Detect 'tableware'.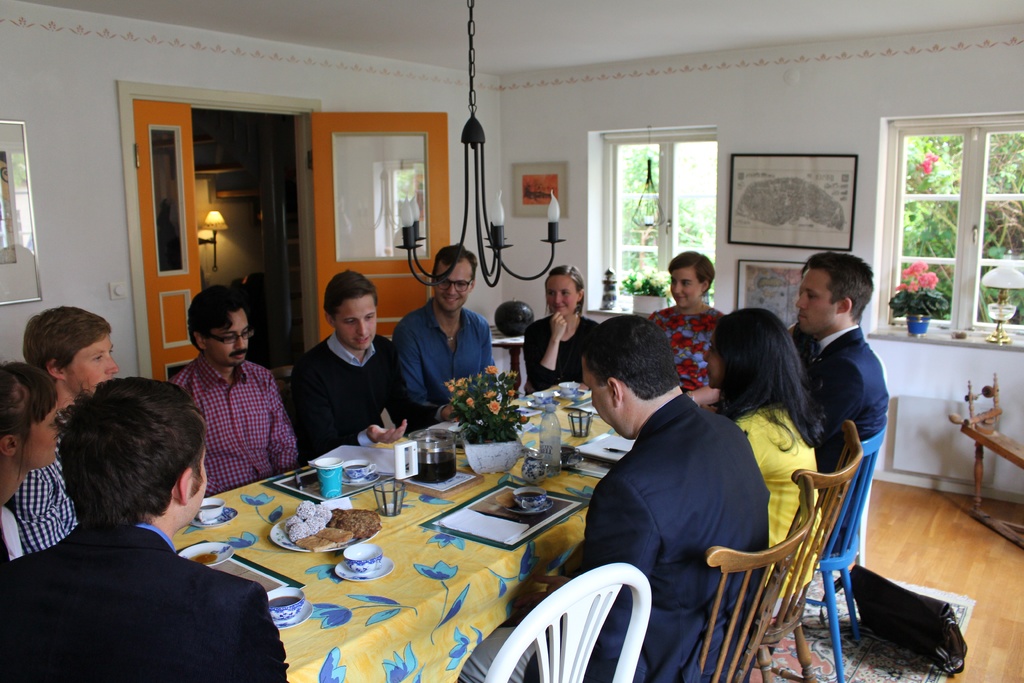
Detected at 557,379,579,392.
